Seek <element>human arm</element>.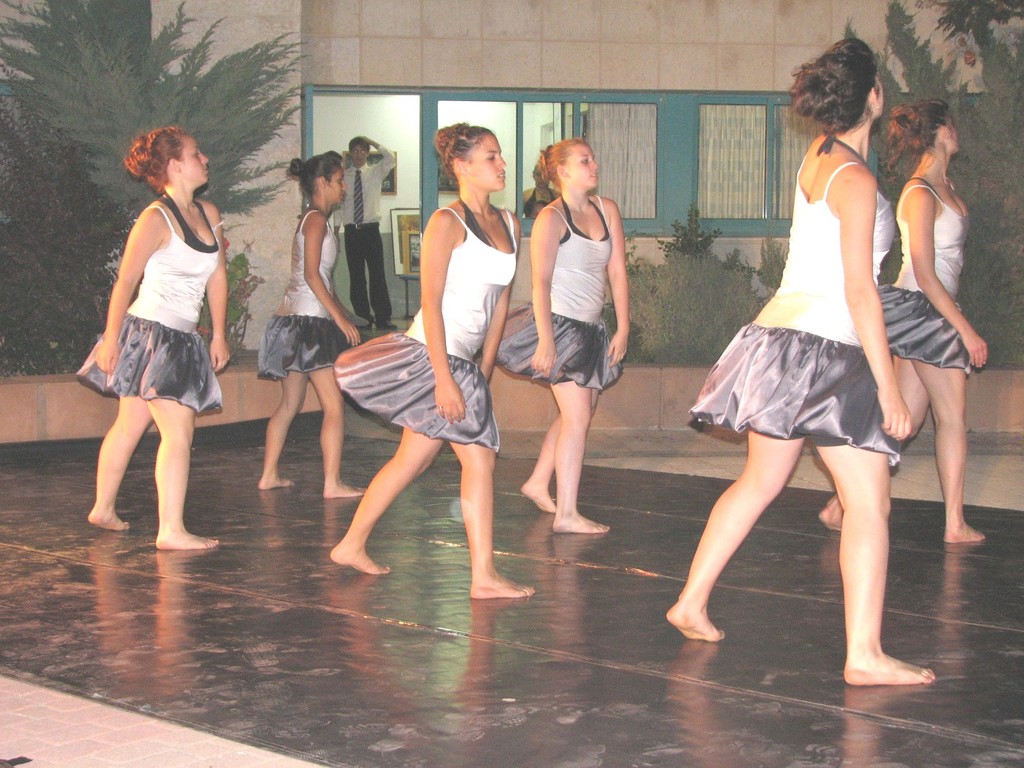
299:198:368:349.
